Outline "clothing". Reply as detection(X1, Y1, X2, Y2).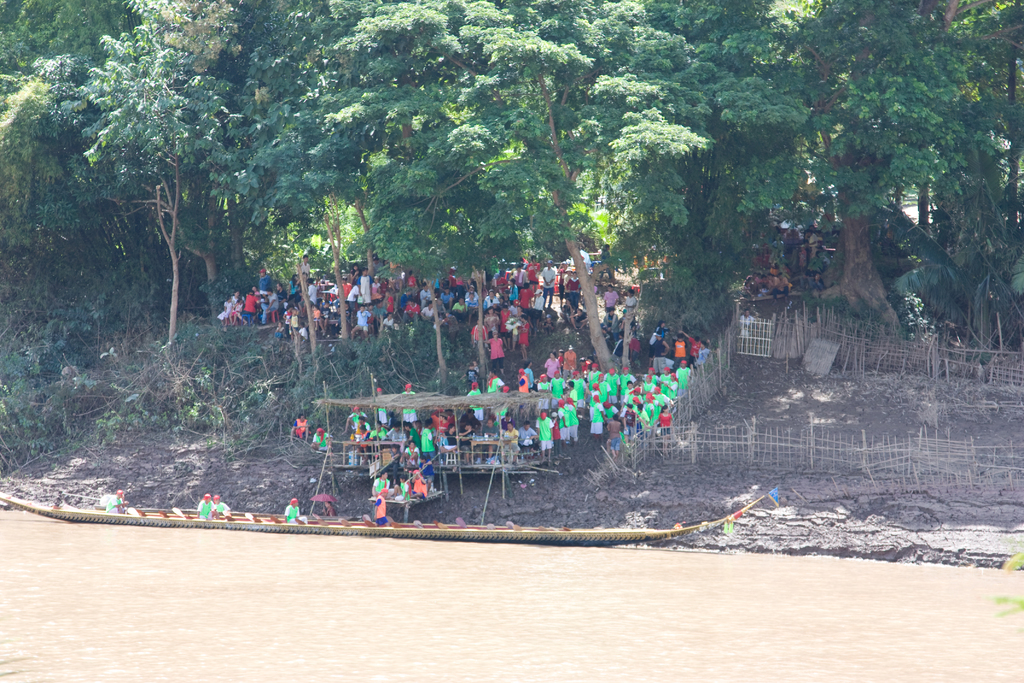
detection(553, 407, 570, 435).
